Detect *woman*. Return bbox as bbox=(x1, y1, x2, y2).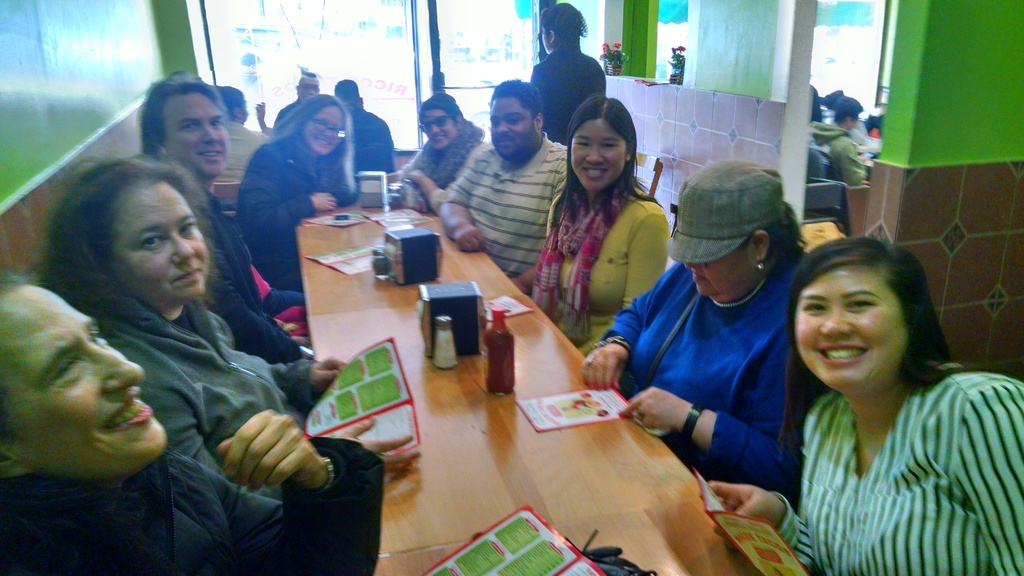
bbox=(579, 156, 810, 496).
